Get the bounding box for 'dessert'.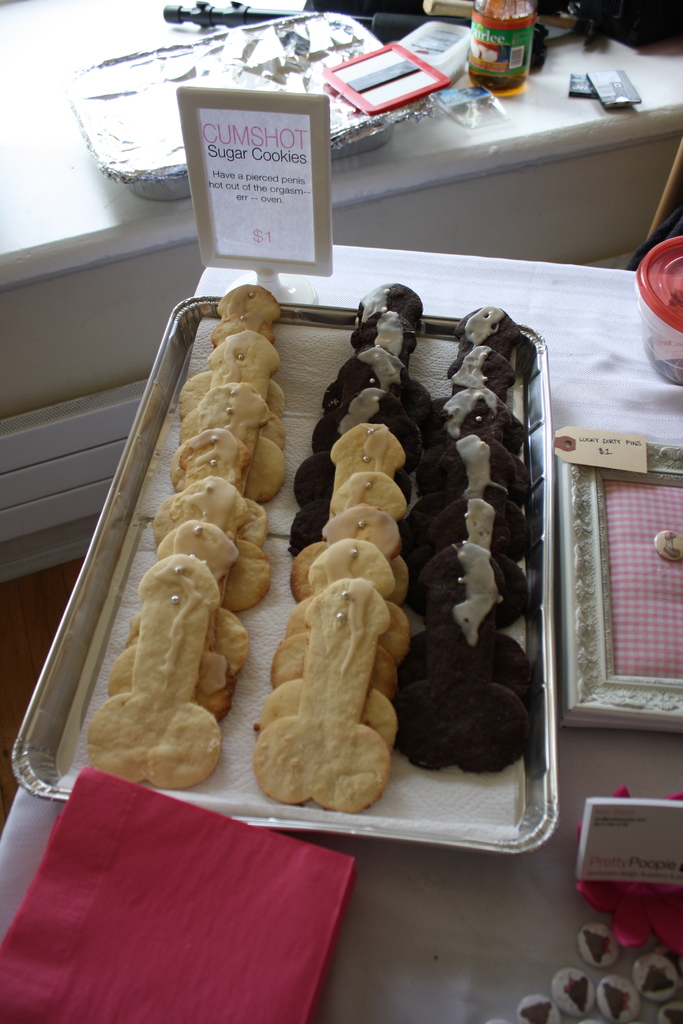
[352,278,419,325].
